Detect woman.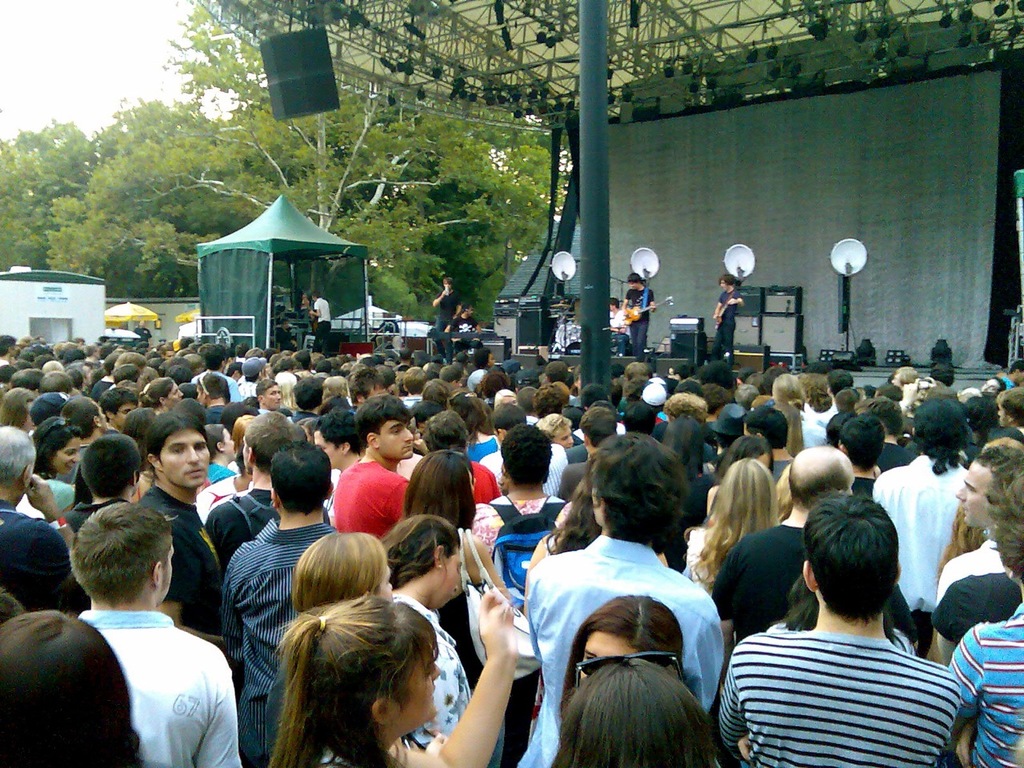
Detected at bbox(234, 551, 482, 767).
